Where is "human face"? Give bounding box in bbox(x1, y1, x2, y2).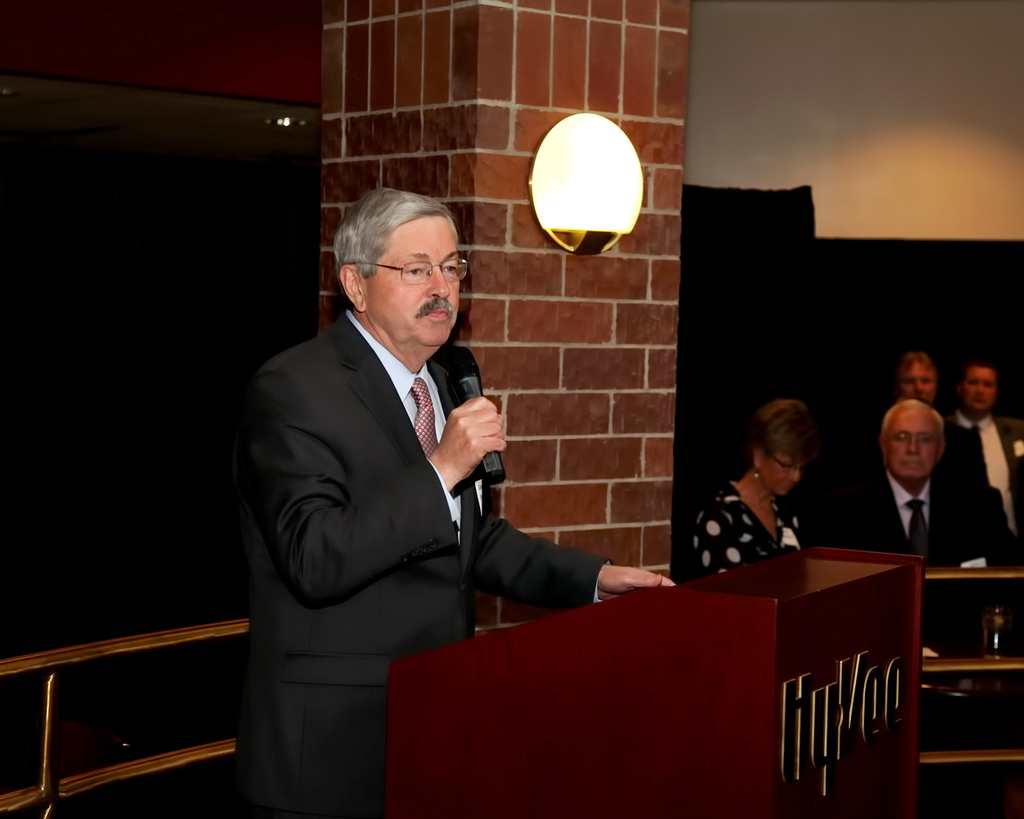
bbox(889, 410, 931, 476).
